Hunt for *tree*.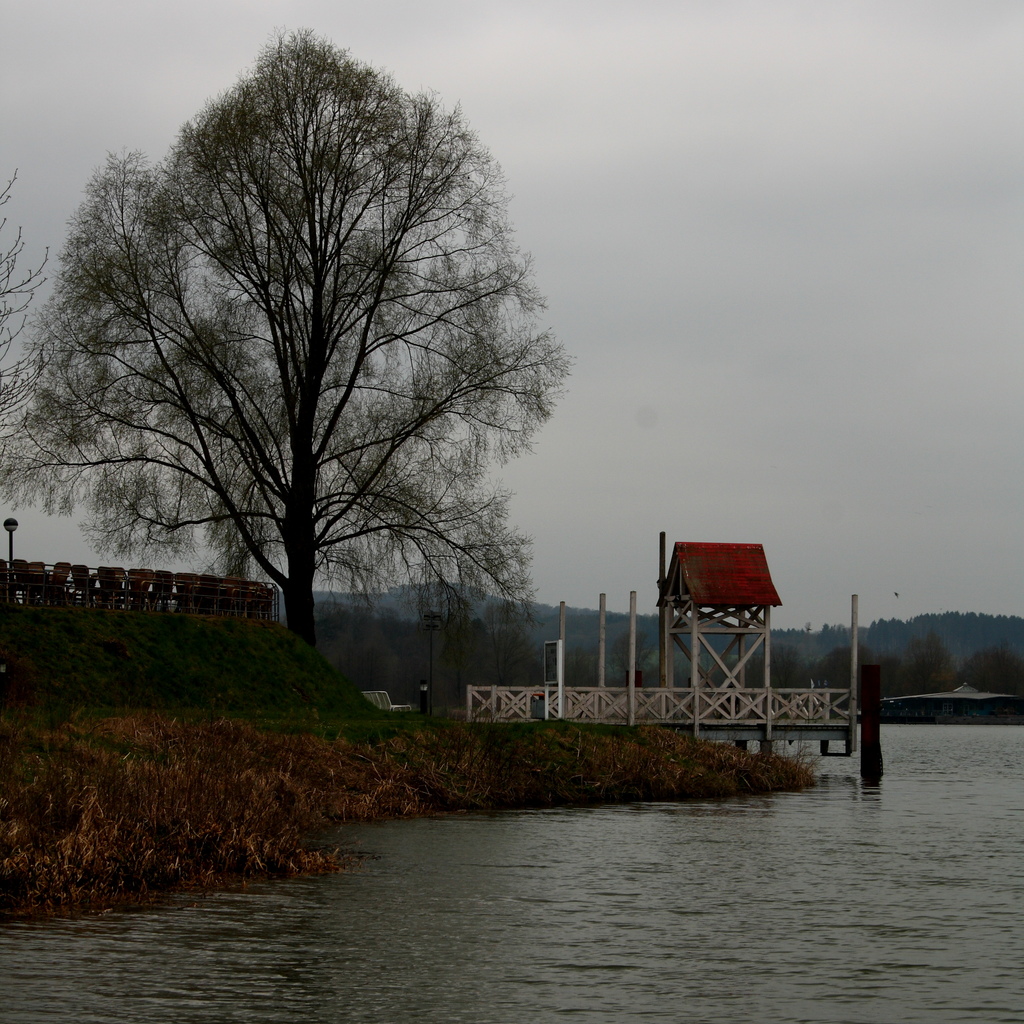
Hunted down at 793 646 893 735.
